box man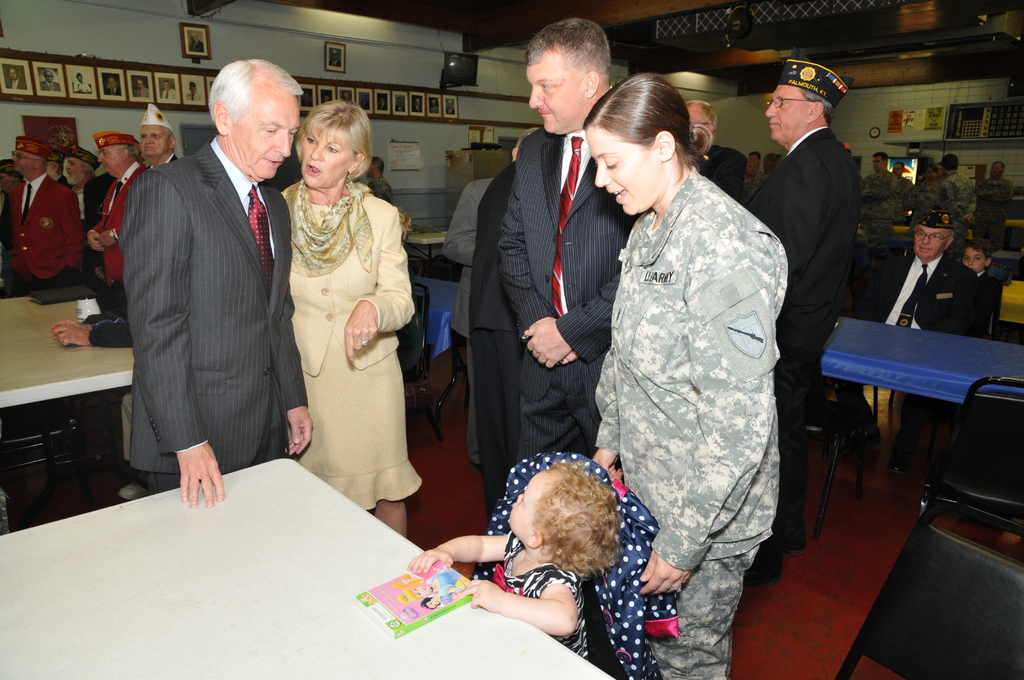
l=683, t=101, r=745, b=211
